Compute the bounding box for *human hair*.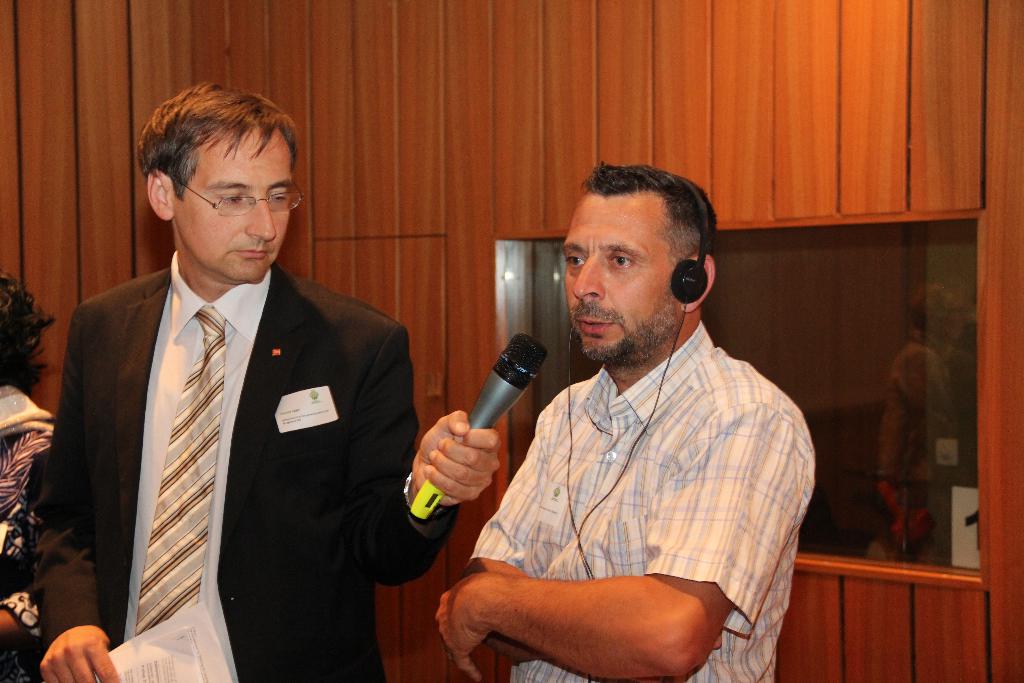
(left=580, top=161, right=719, bottom=258).
